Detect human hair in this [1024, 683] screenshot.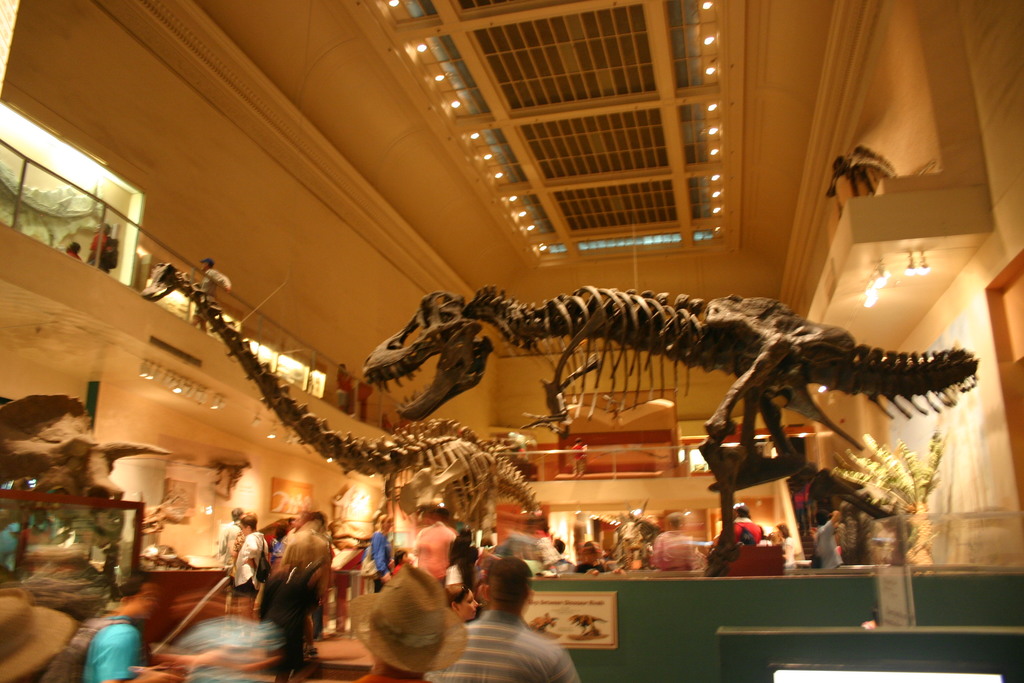
Detection: x1=555 y1=540 x2=564 y2=552.
